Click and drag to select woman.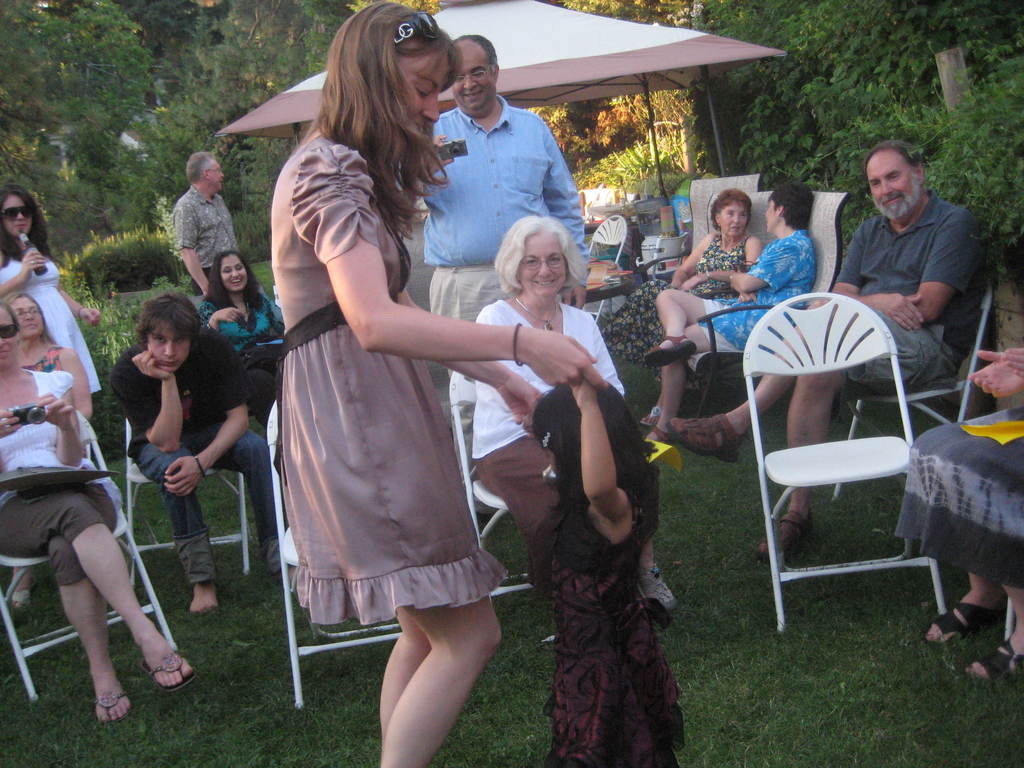
Selection: box=[468, 209, 682, 621].
